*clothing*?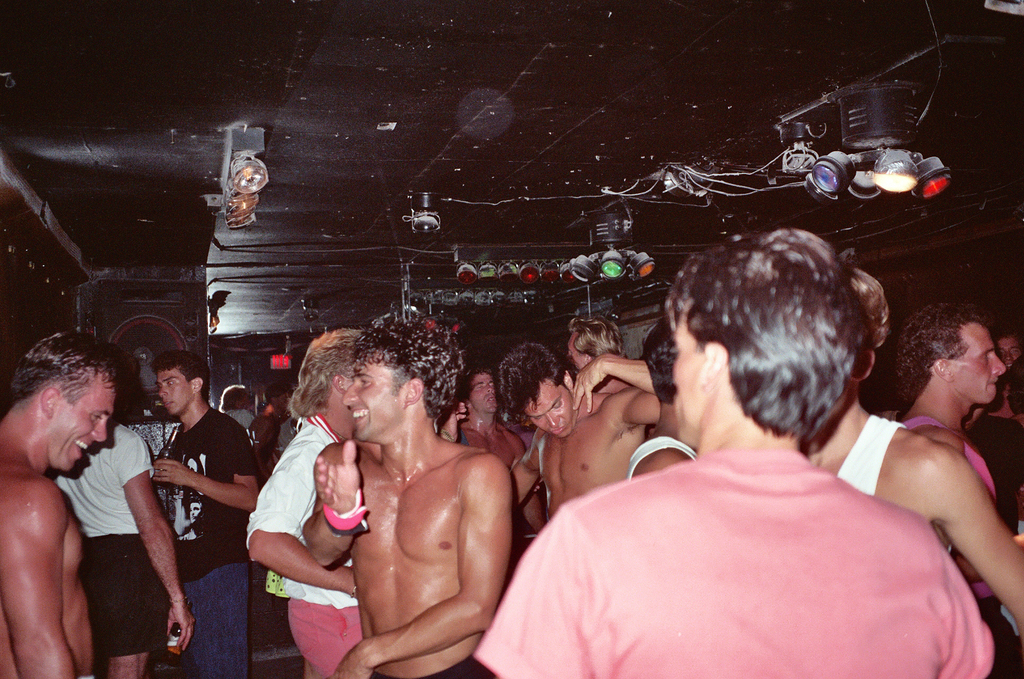
crop(253, 412, 368, 678)
